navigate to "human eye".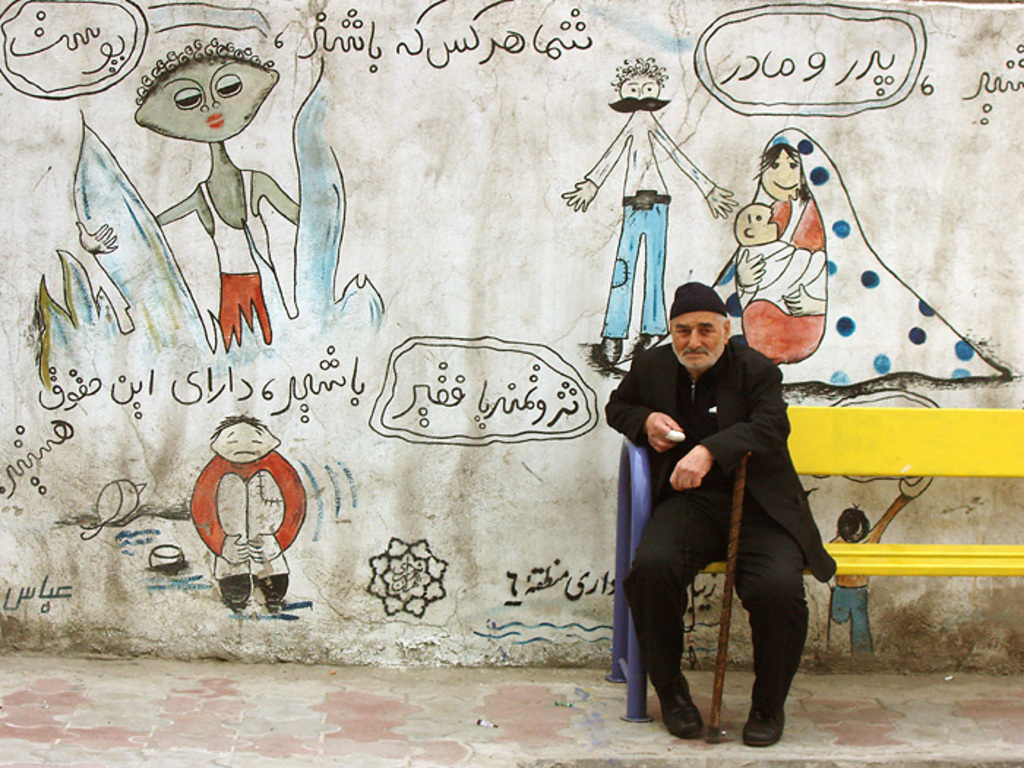
Navigation target: (left=788, top=158, right=796, bottom=170).
